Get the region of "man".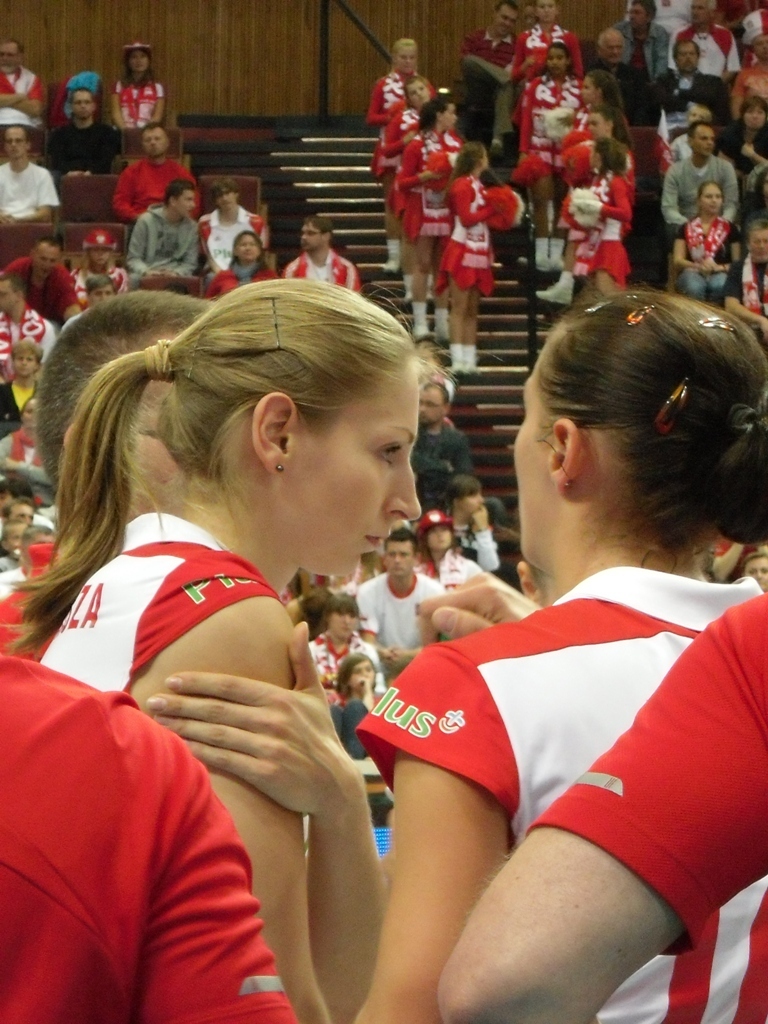
detection(727, 10, 767, 111).
